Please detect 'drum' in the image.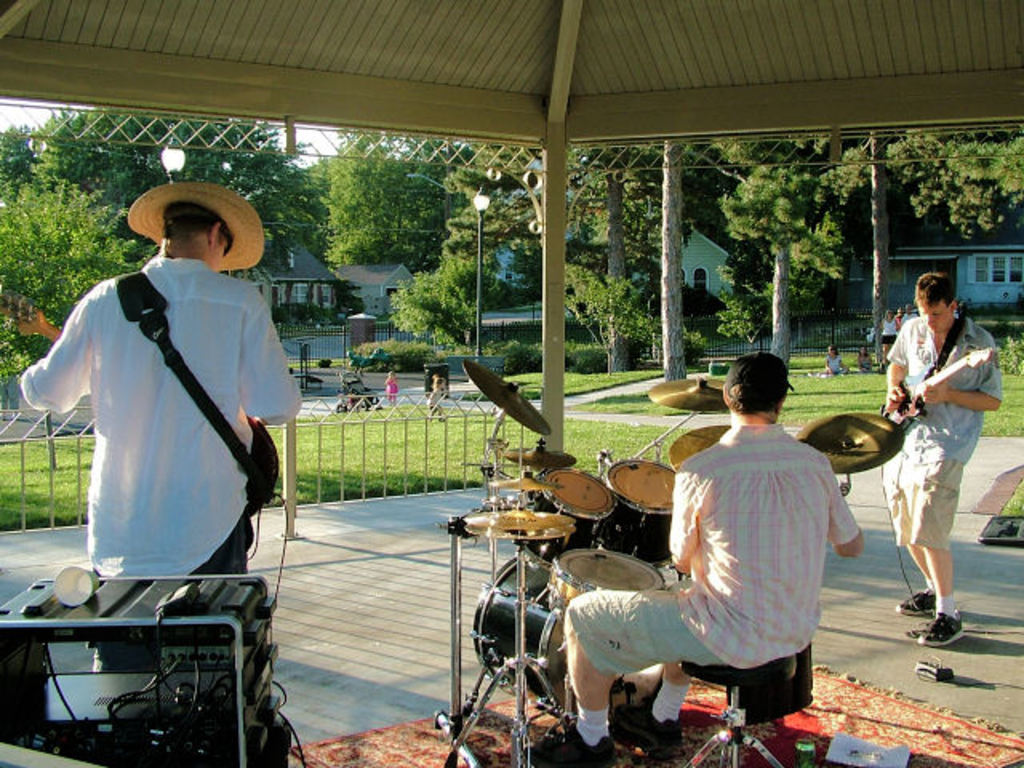
(472,552,566,709).
